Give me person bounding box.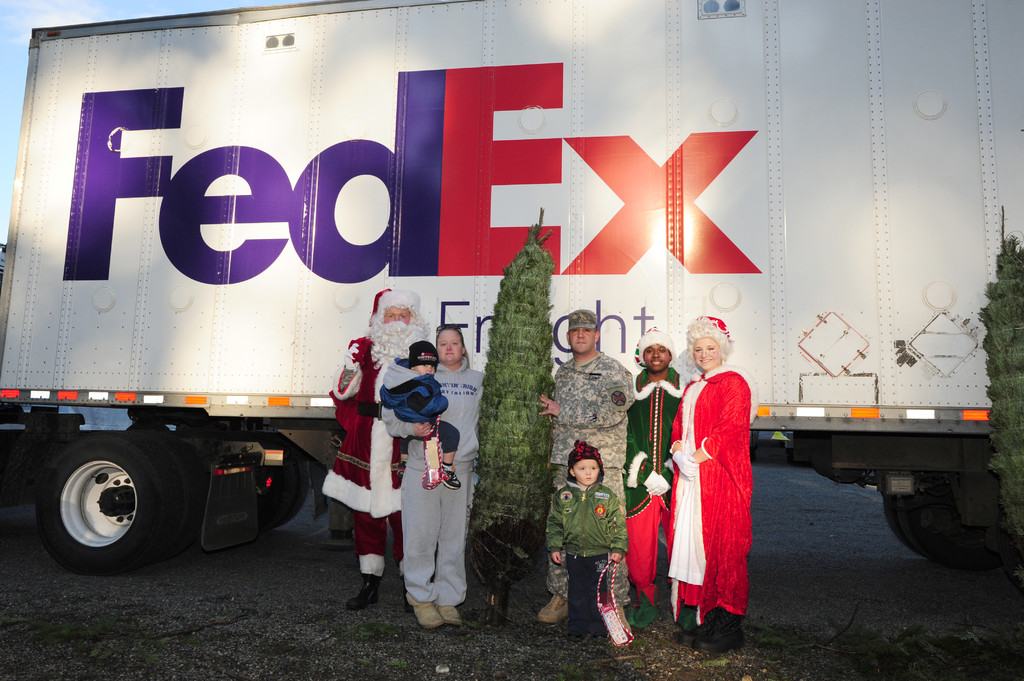
[x1=538, y1=310, x2=636, y2=623].
